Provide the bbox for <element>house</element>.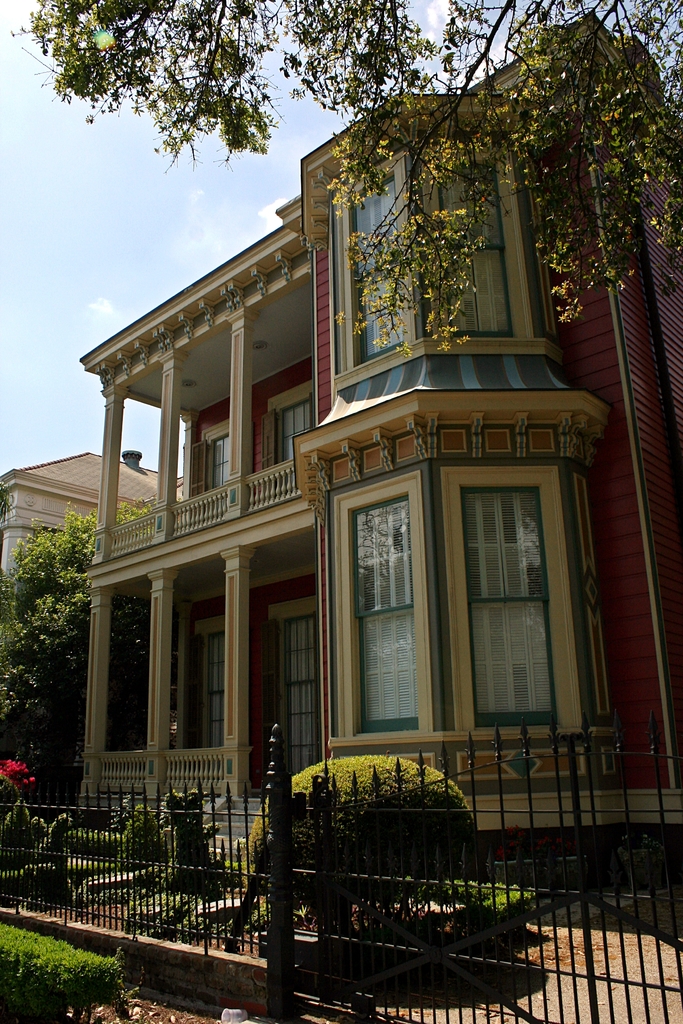
select_region(67, 63, 658, 908).
